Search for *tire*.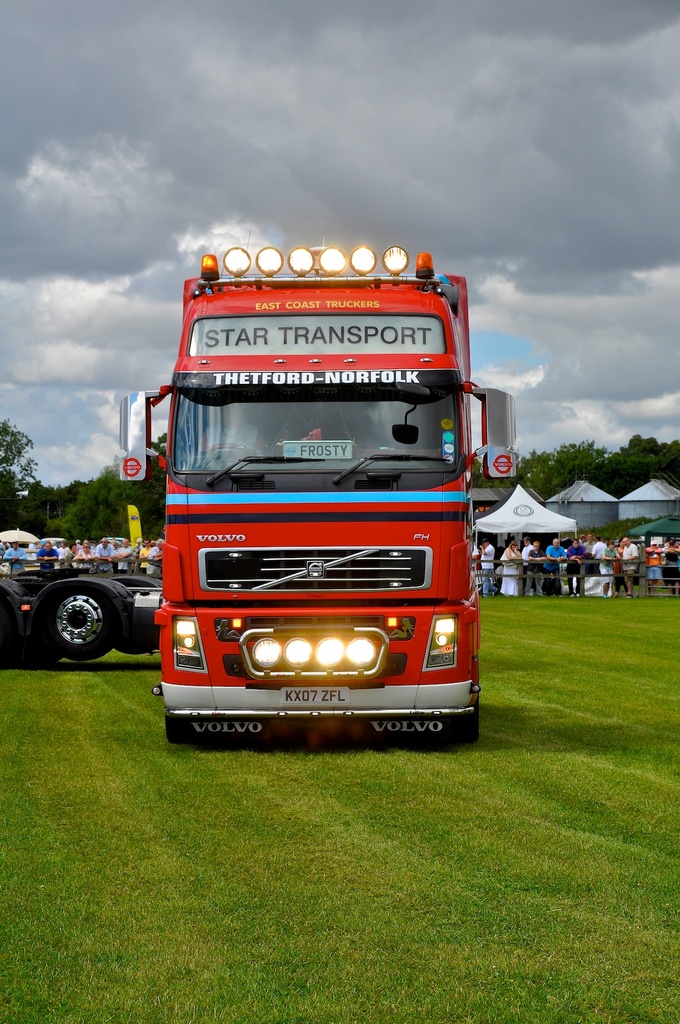
Found at crop(0, 578, 39, 665).
